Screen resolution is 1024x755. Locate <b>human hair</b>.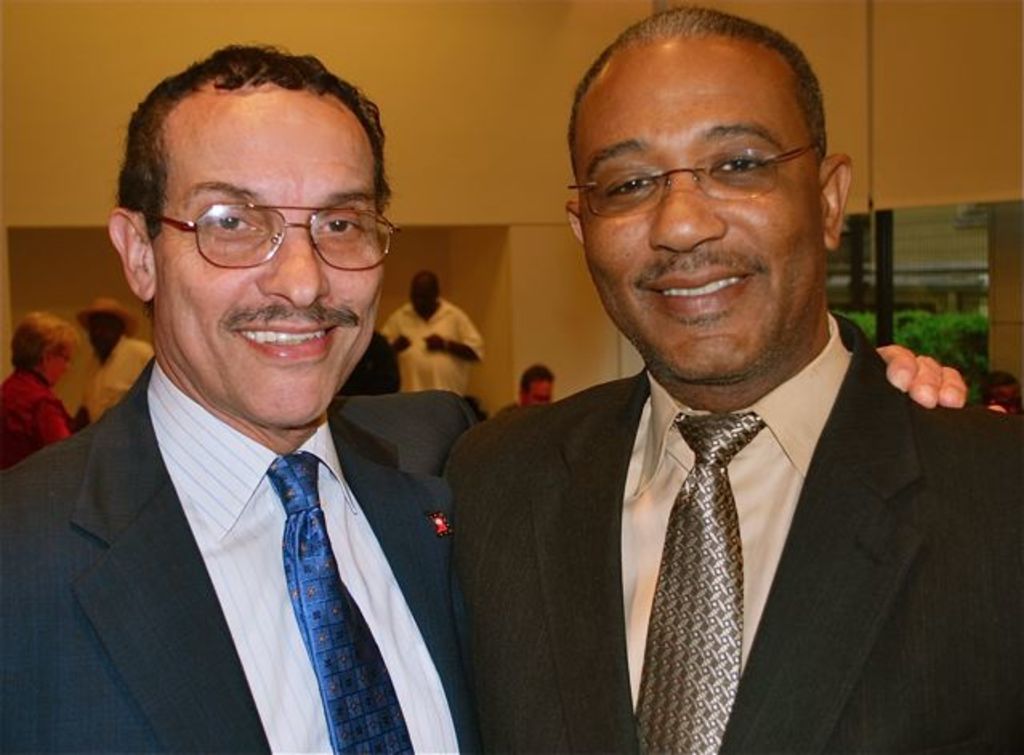
box=[10, 306, 77, 364].
